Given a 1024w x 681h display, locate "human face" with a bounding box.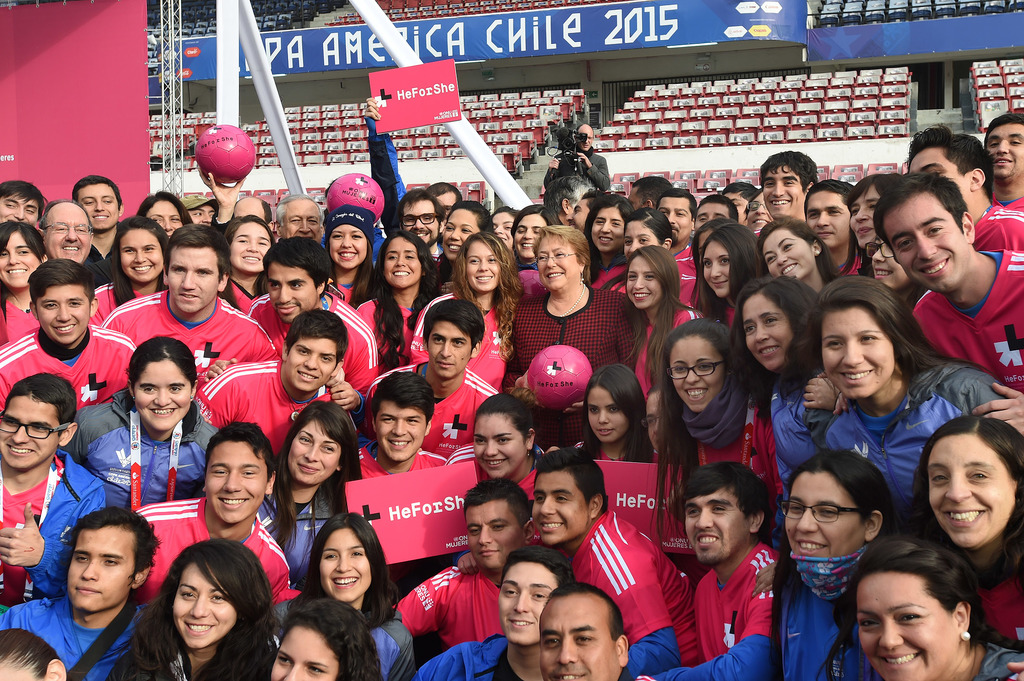
Located: x1=120, y1=229, x2=165, y2=283.
